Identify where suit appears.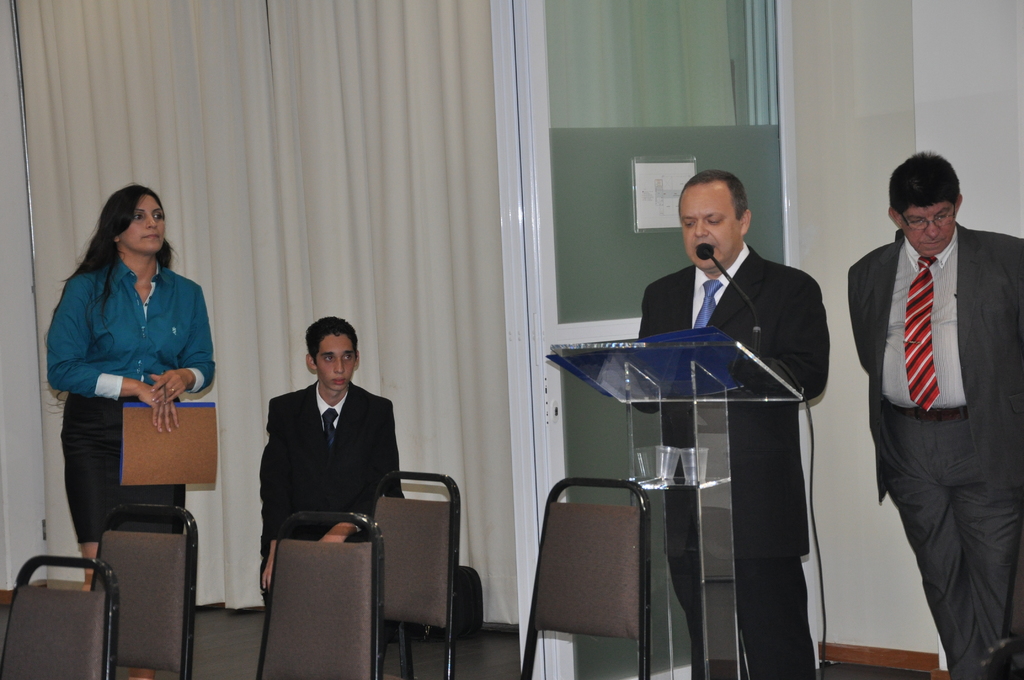
Appears at <box>636,243,832,679</box>.
